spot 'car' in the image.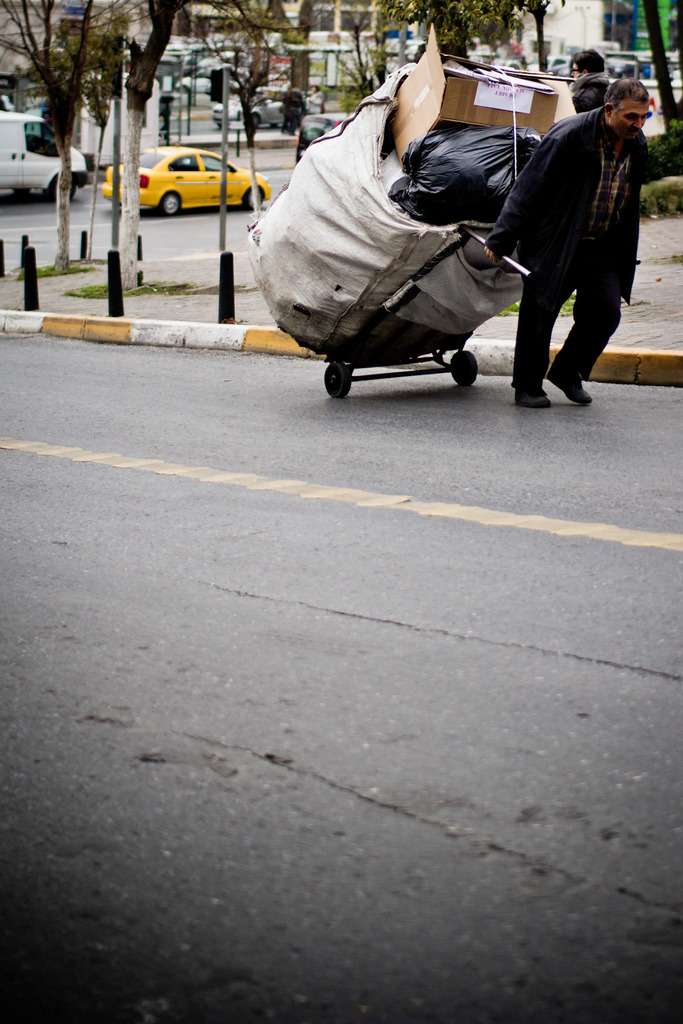
'car' found at <bbox>605, 47, 650, 73</bbox>.
